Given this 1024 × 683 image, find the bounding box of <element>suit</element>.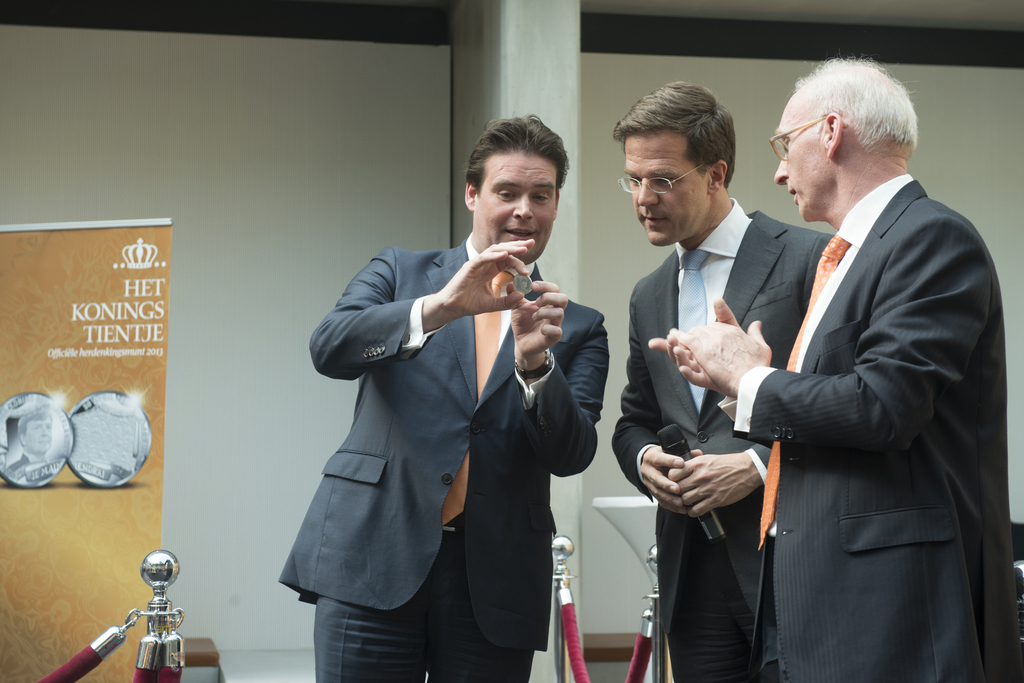
611:196:830:682.
